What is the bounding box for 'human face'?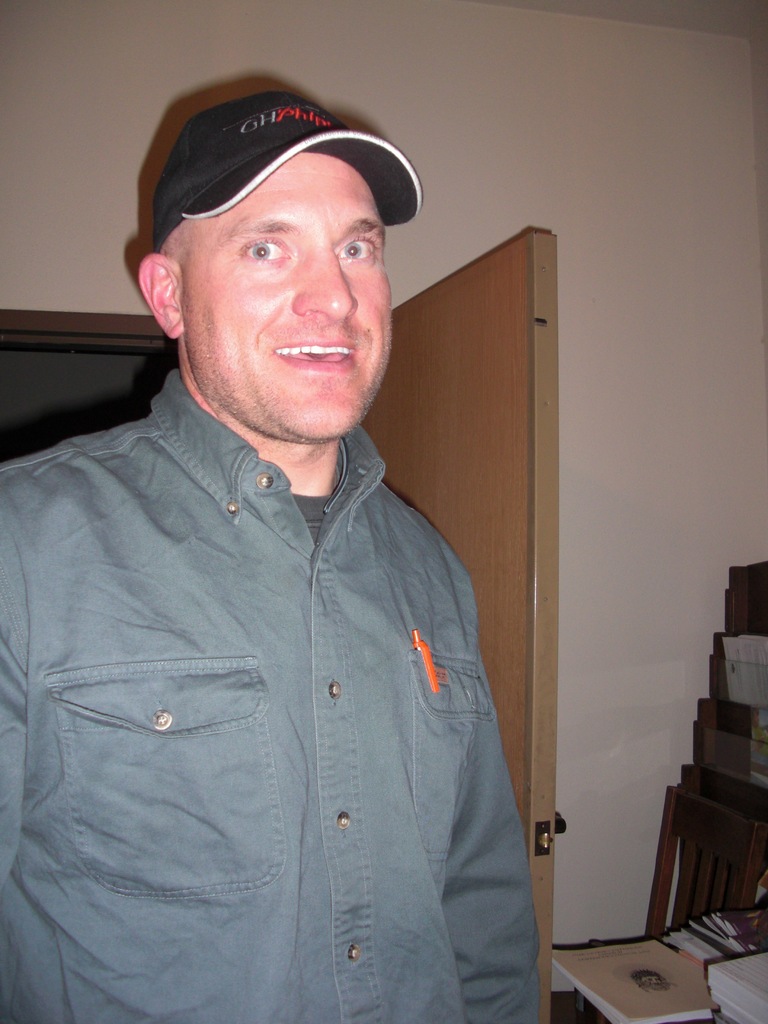
<box>179,147,387,442</box>.
